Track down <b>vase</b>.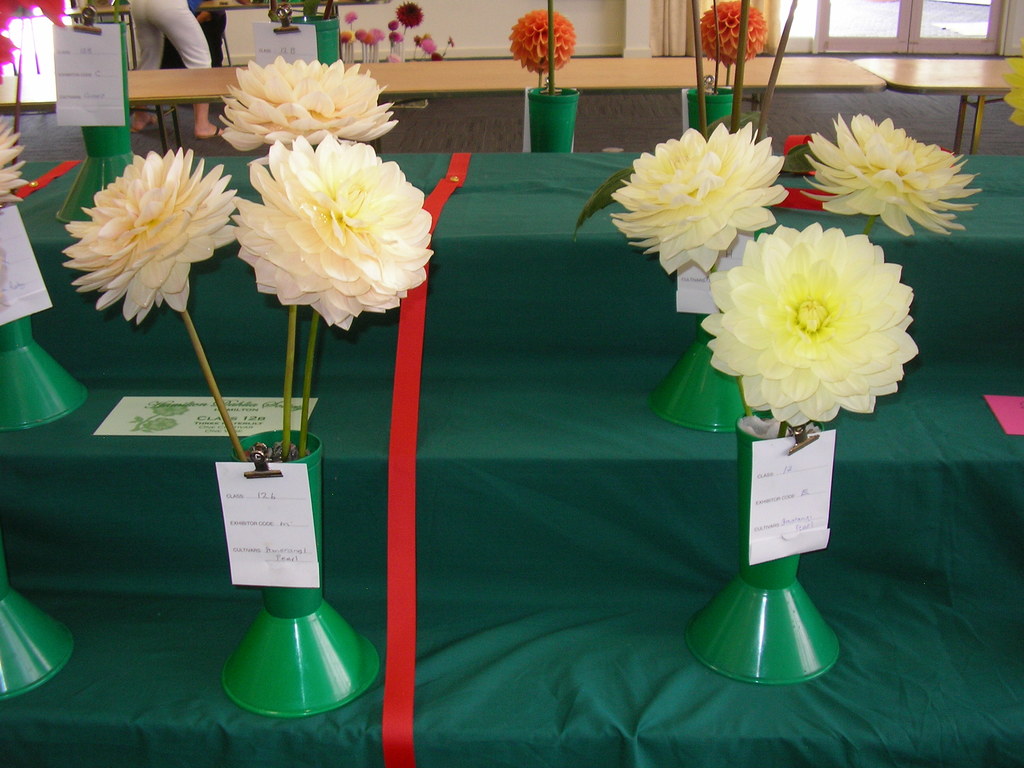
Tracked to (59, 15, 142, 227).
